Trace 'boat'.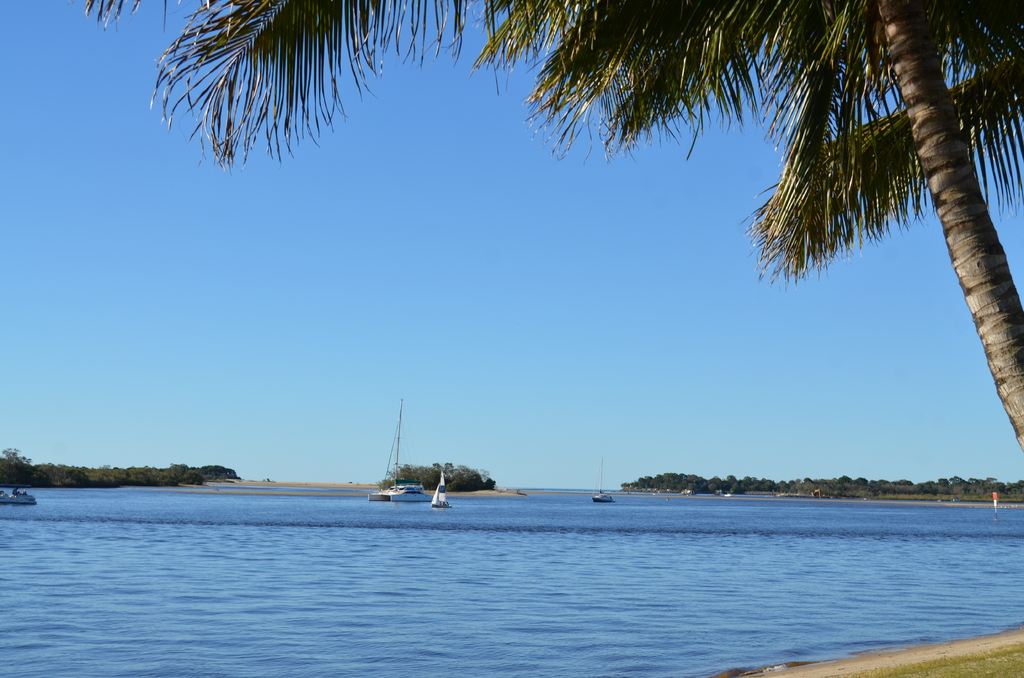
Traced to 588, 455, 615, 505.
